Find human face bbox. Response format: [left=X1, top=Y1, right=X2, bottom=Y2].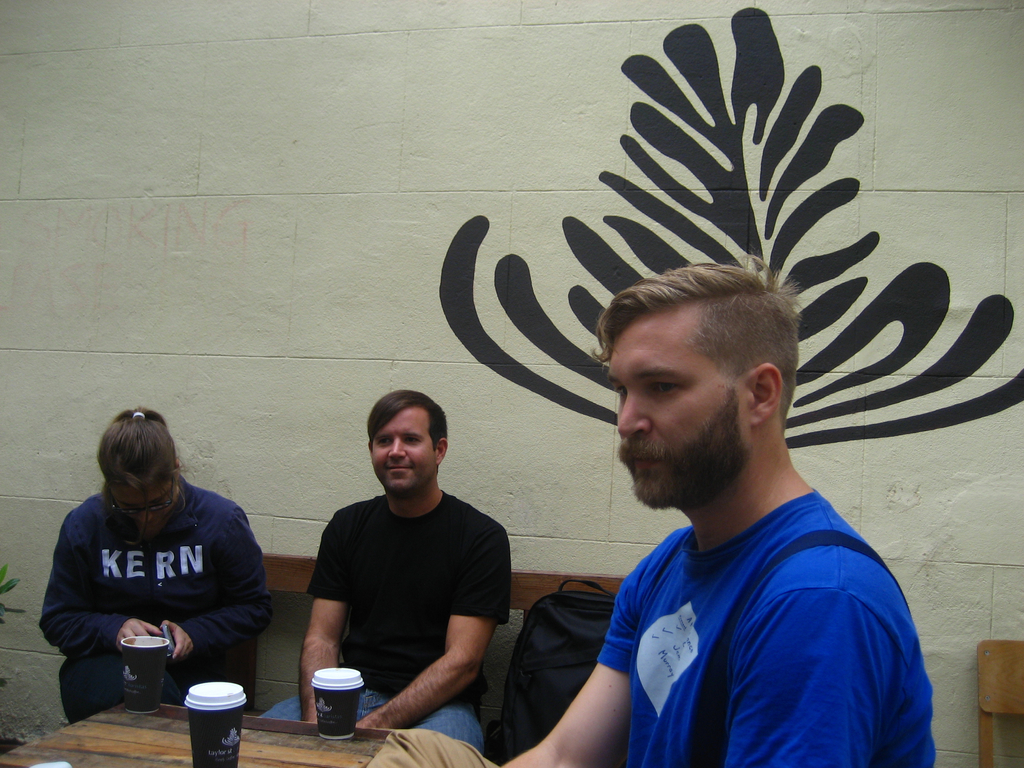
[left=608, top=312, right=752, bottom=506].
